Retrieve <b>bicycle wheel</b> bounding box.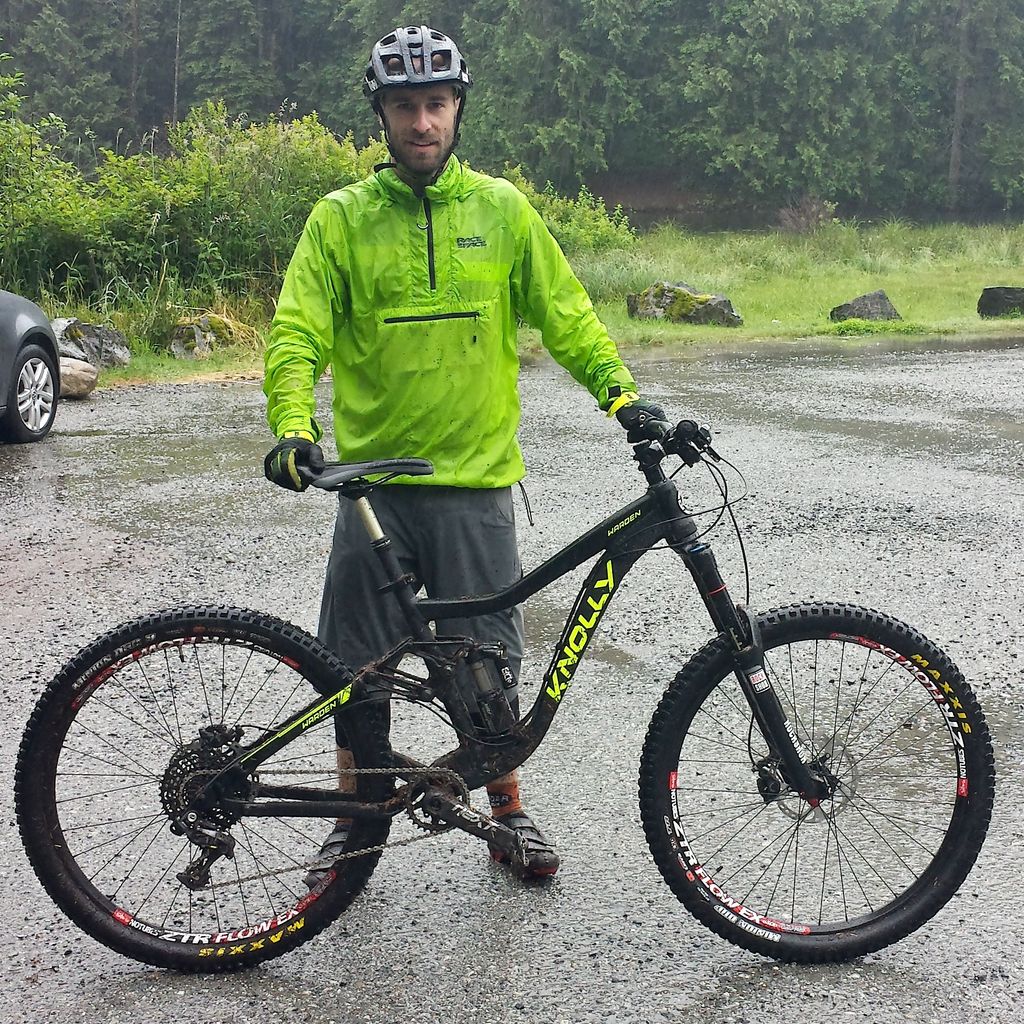
Bounding box: [643,603,992,972].
